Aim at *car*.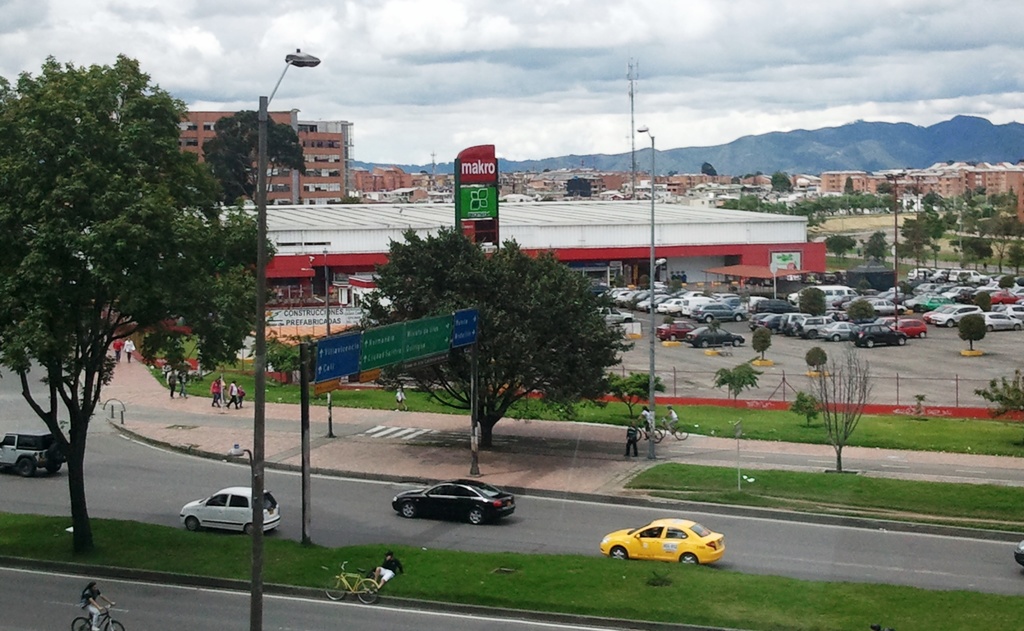
Aimed at 890, 317, 929, 338.
